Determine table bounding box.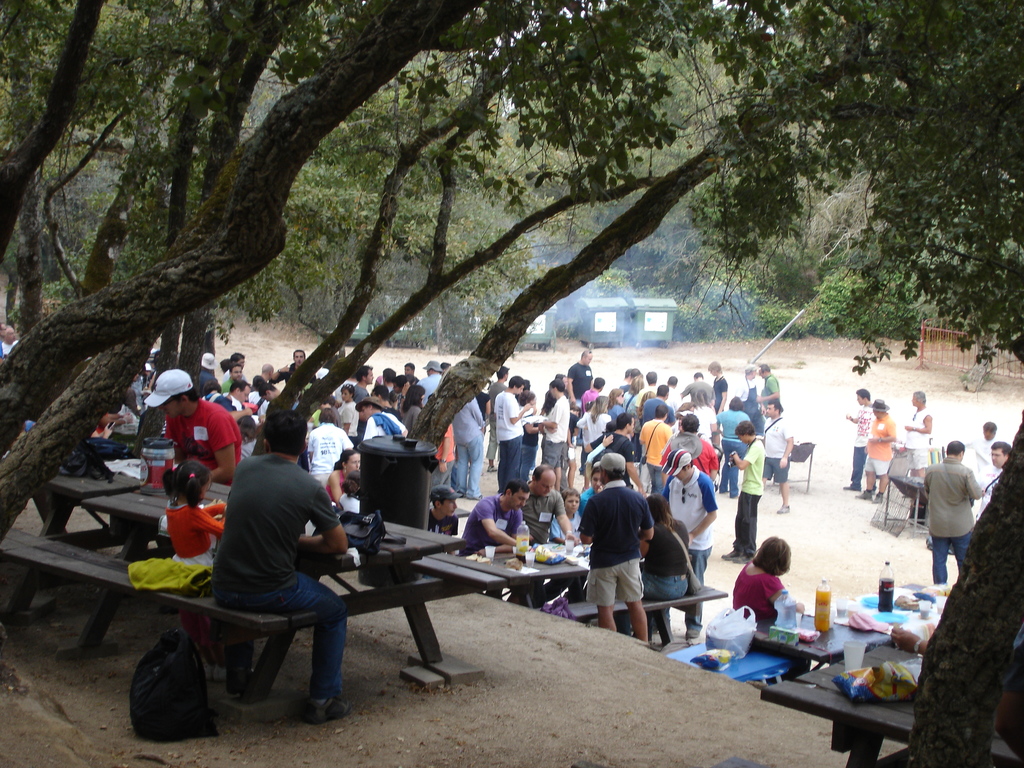
Determined: [x1=752, y1=584, x2=949, y2=662].
